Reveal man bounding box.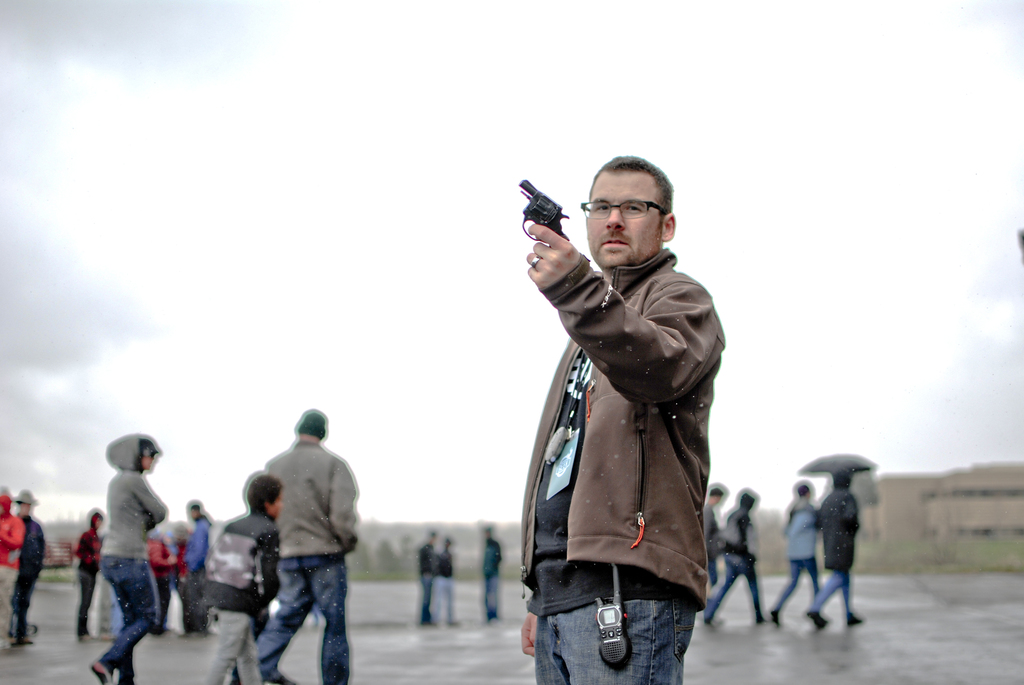
Revealed: left=11, top=478, right=49, bottom=650.
